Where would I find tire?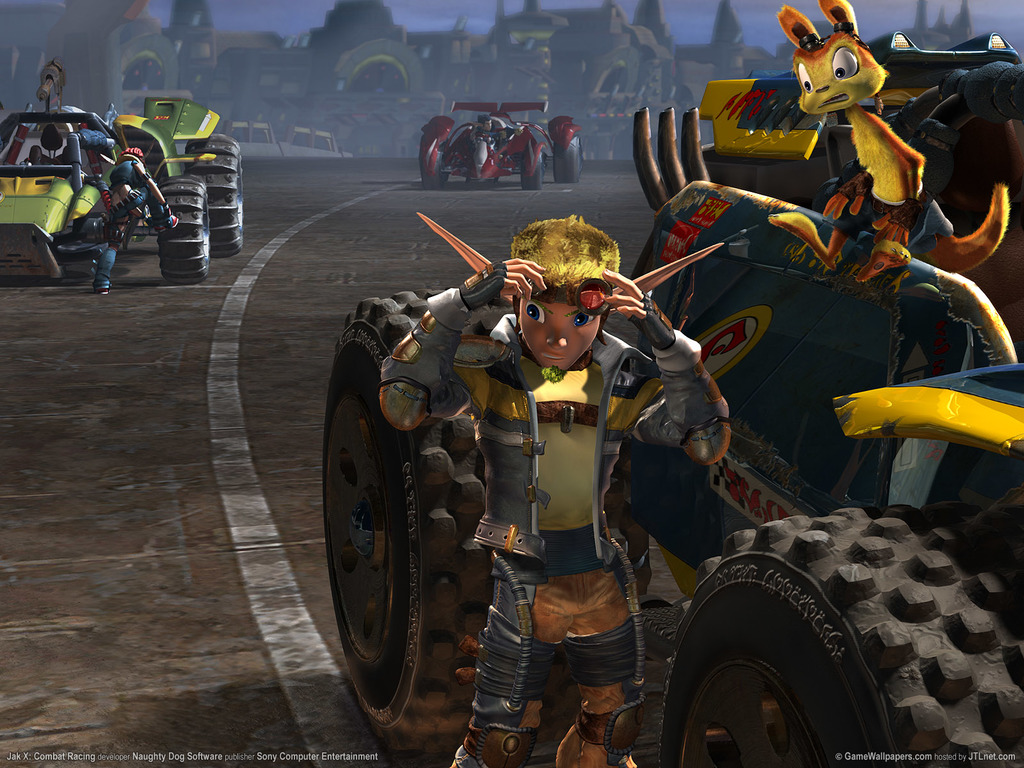
At bbox=(420, 153, 444, 189).
